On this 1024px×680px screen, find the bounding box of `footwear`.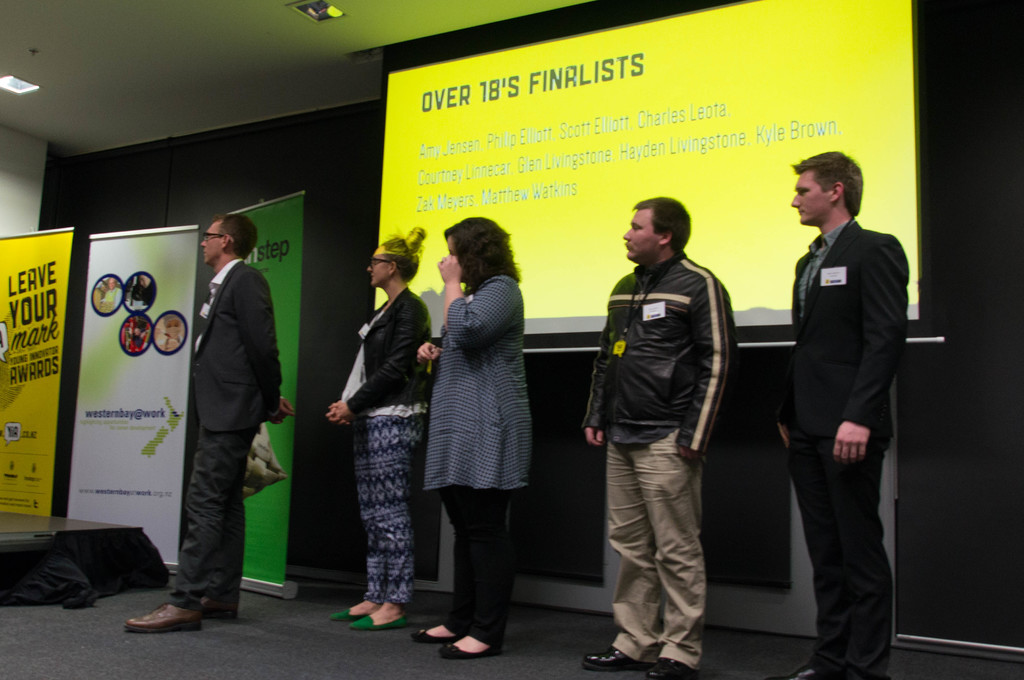
Bounding box: [left=436, top=625, right=506, bottom=659].
